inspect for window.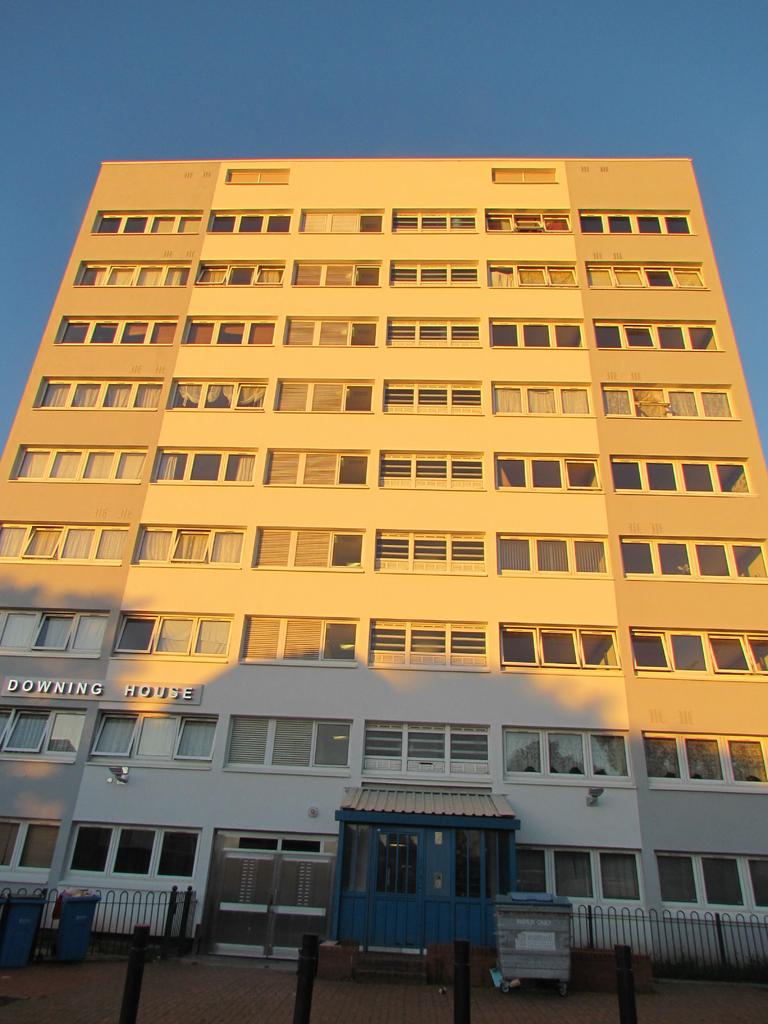
Inspection: <bbox>24, 440, 53, 483</bbox>.
